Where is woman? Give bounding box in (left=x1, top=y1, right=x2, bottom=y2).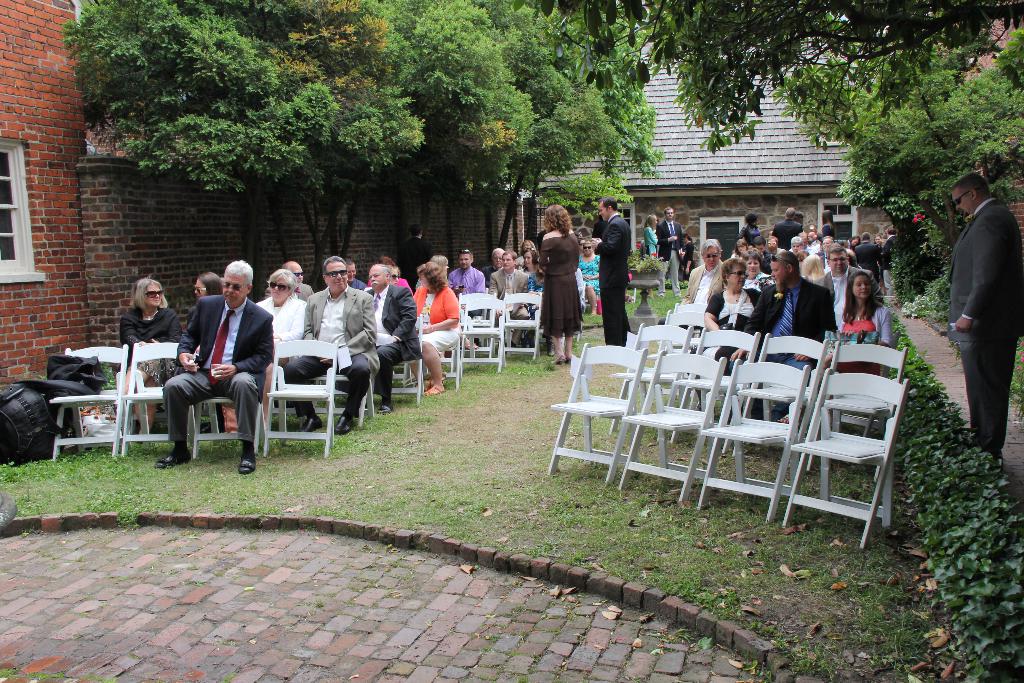
(left=406, top=261, right=463, bottom=394).
